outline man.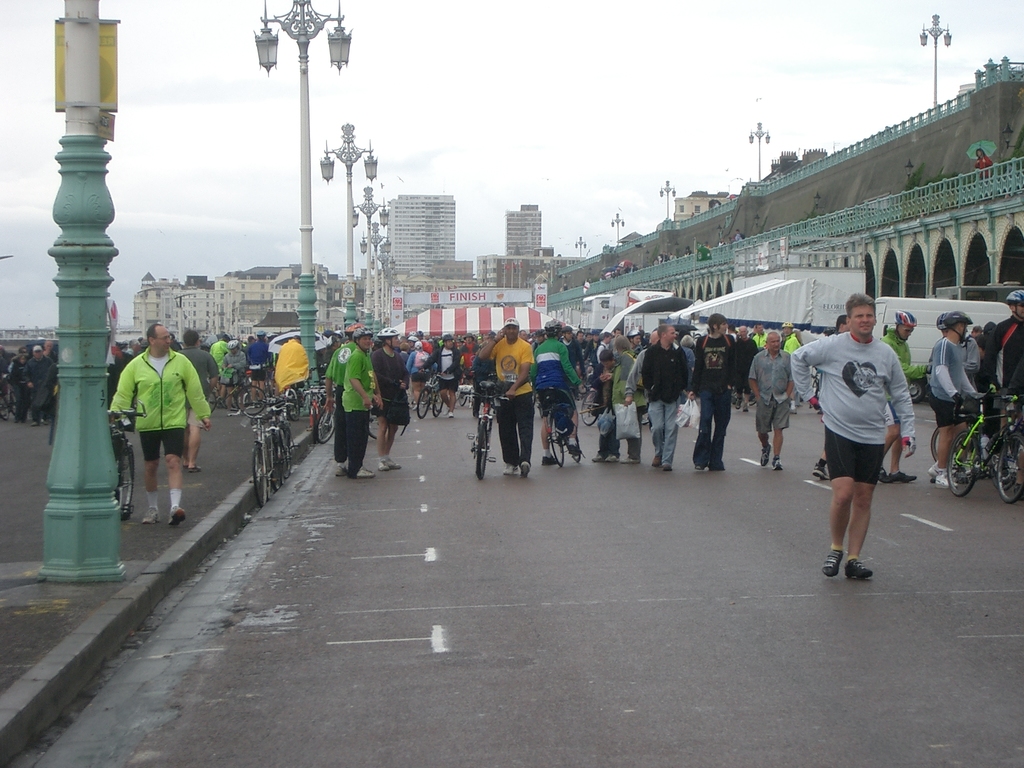
Outline: (left=685, top=314, right=740, bottom=477).
